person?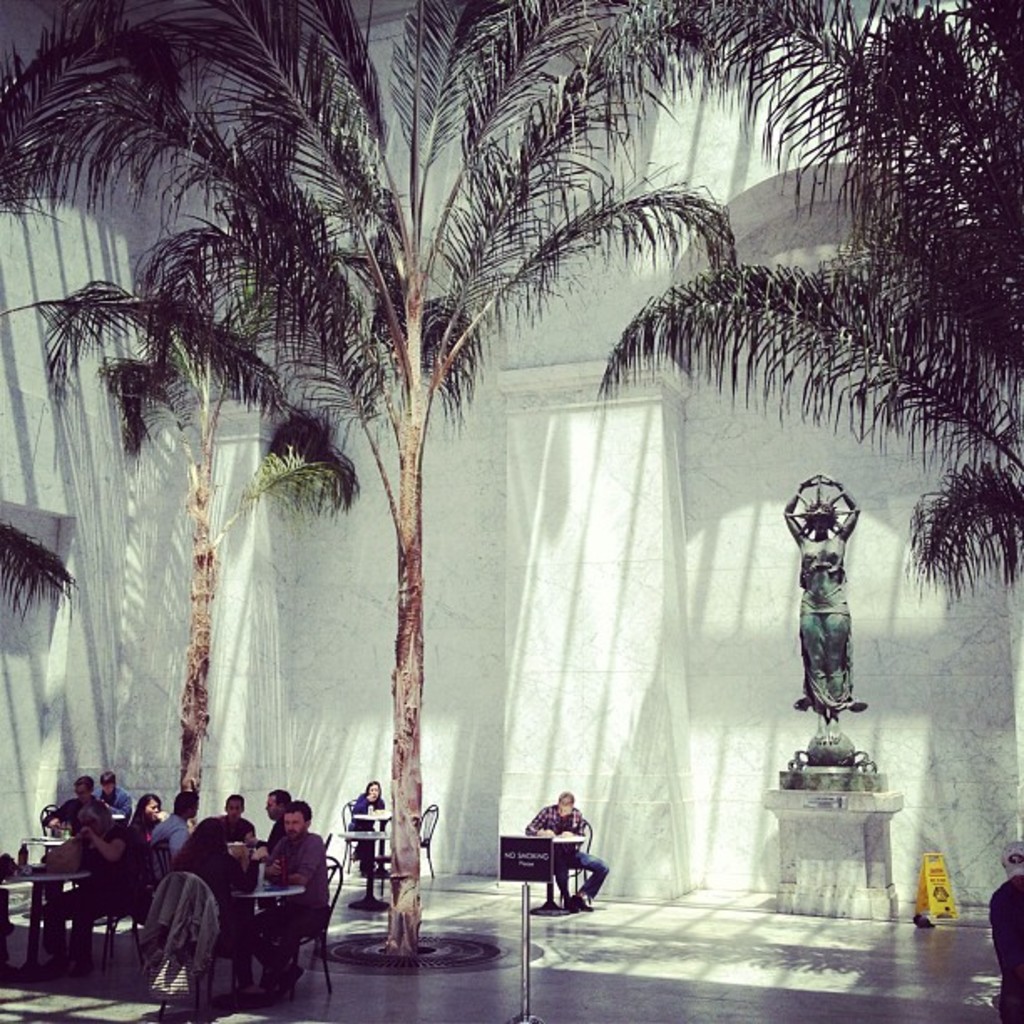
Rect(161, 786, 197, 852)
